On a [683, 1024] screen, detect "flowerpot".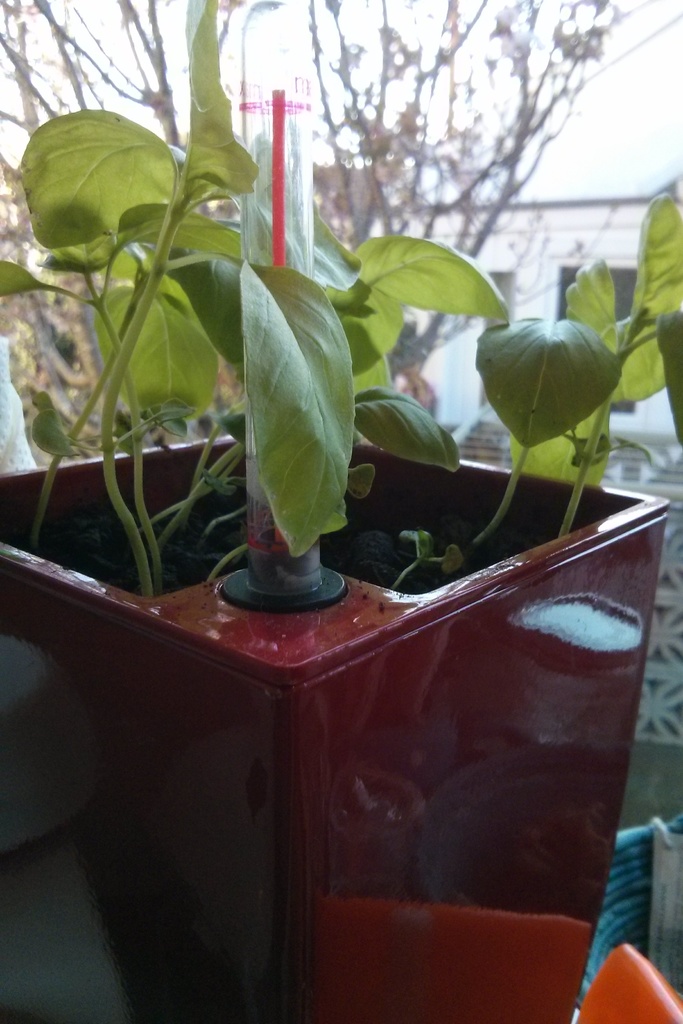
67:415:639:995.
